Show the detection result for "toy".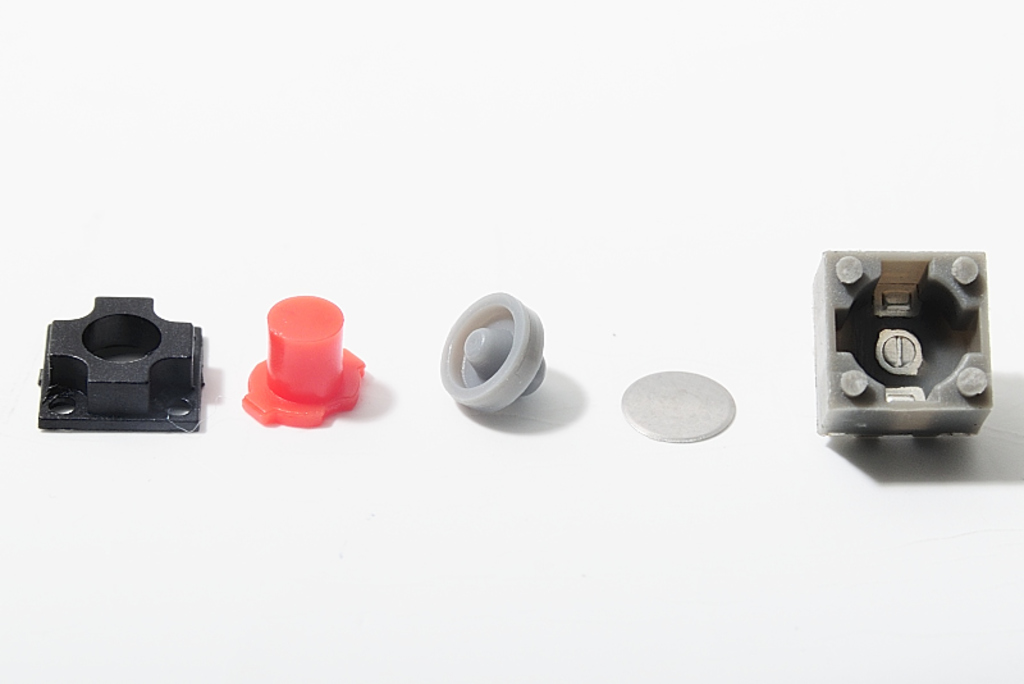
<region>438, 293, 545, 415</region>.
